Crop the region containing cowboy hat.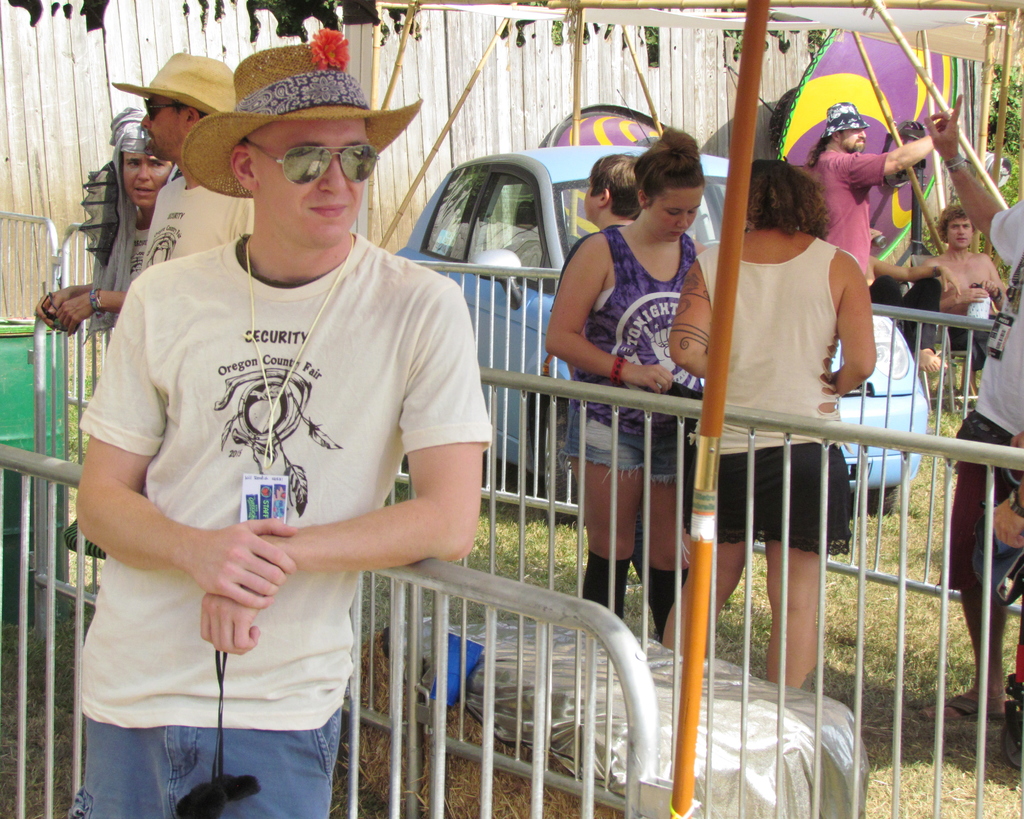
Crop region: <region>113, 48, 234, 113</region>.
